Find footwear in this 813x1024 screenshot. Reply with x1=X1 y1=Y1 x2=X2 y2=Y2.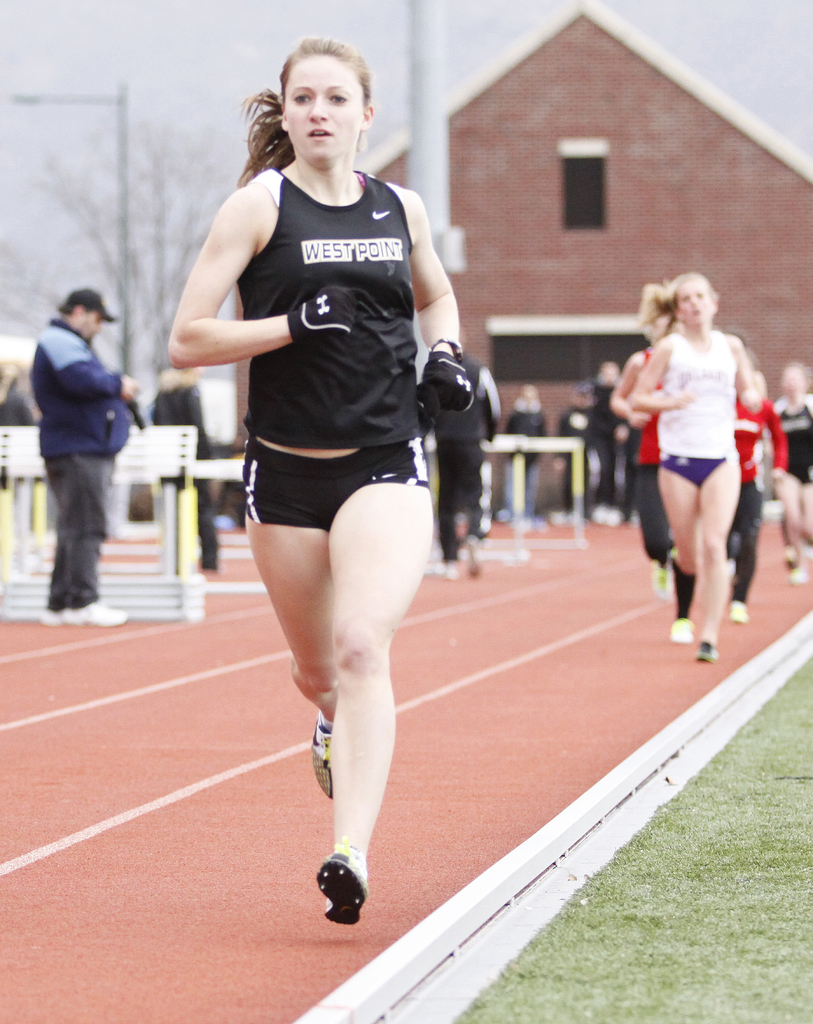
x1=39 y1=599 x2=68 y2=632.
